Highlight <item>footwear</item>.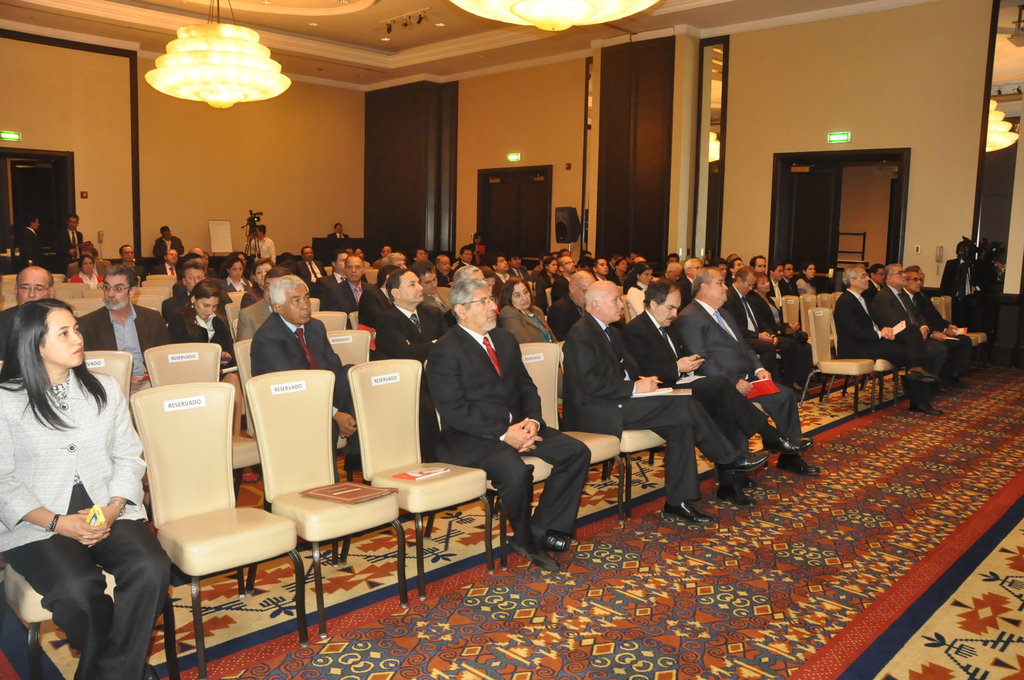
Highlighted region: [left=911, top=396, right=938, bottom=409].
